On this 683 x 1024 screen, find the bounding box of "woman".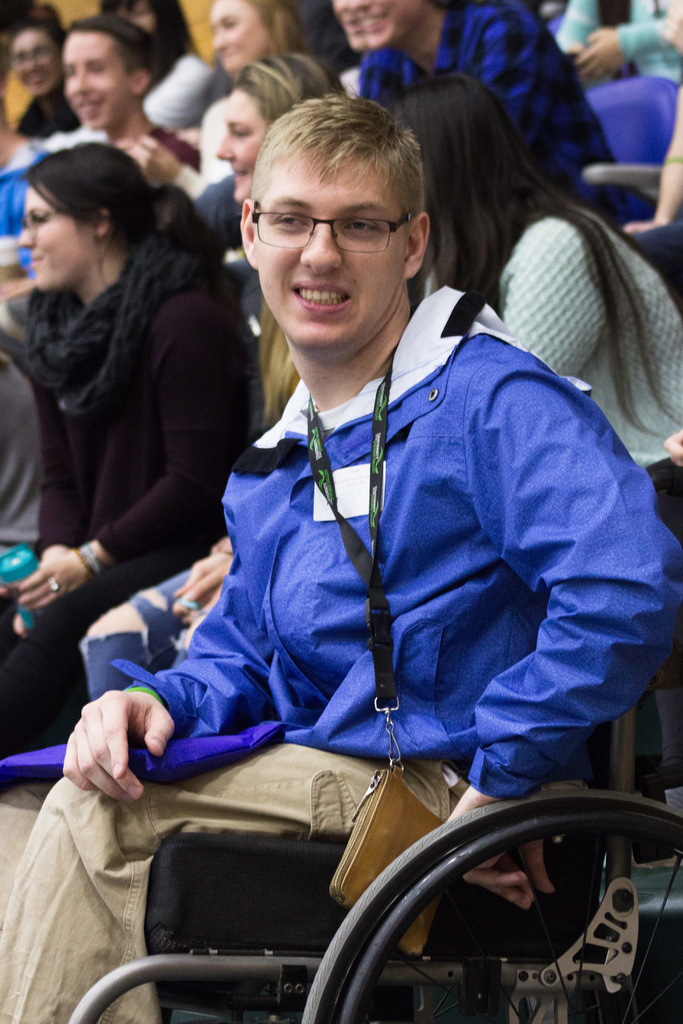
Bounding box: [181, 0, 281, 237].
